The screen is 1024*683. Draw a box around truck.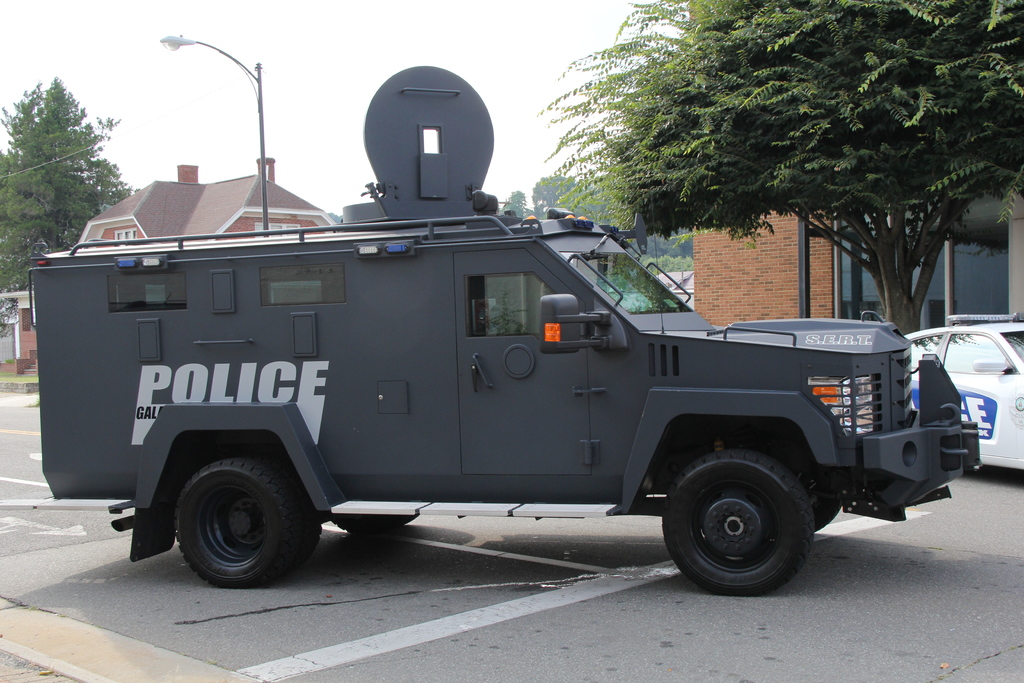
[2,140,1002,596].
